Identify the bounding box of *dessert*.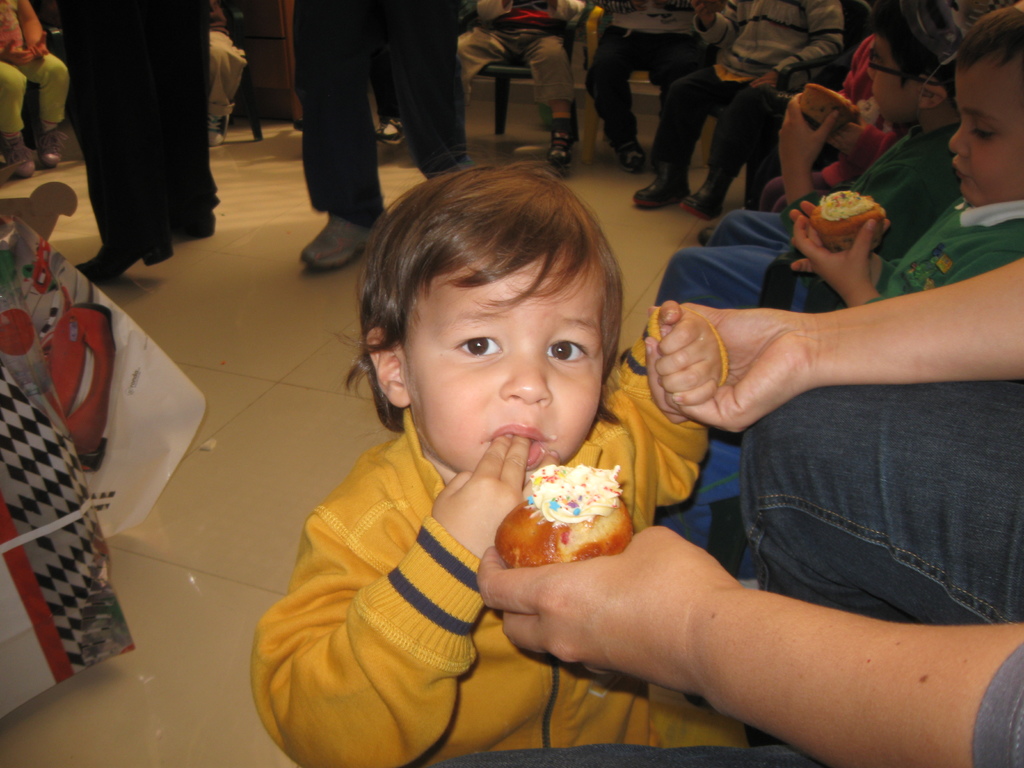
x1=802, y1=85, x2=863, y2=130.
